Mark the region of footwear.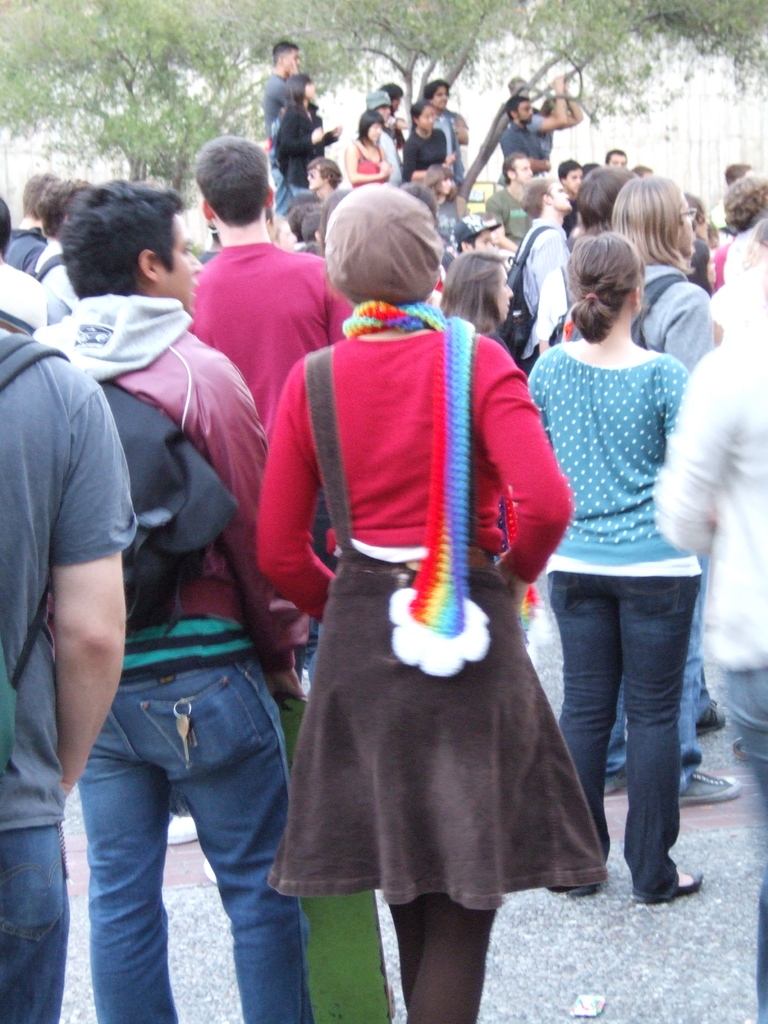
Region: (675,695,735,737).
